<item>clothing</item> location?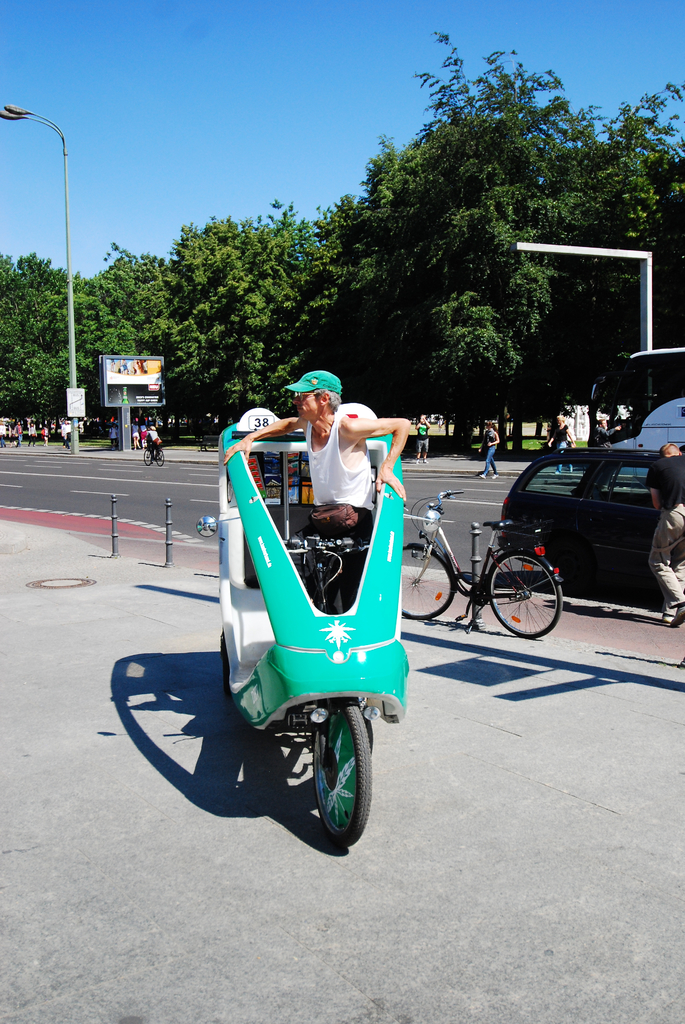
[x1=471, y1=429, x2=501, y2=474]
